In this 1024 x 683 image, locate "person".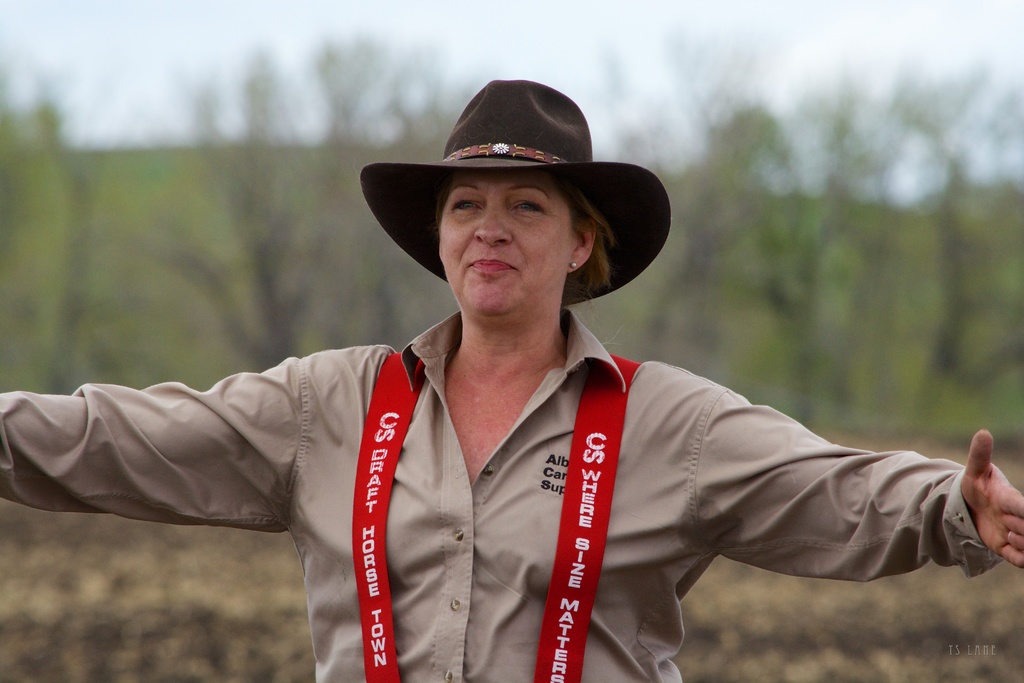
Bounding box: select_region(0, 79, 1023, 682).
